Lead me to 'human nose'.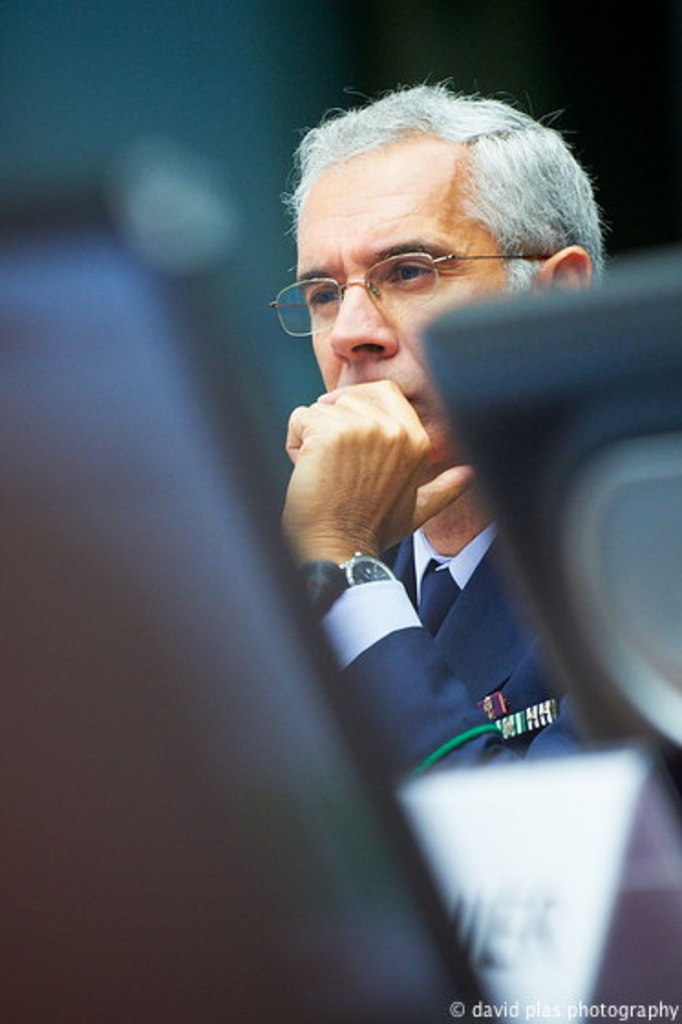
Lead to (329, 280, 399, 355).
